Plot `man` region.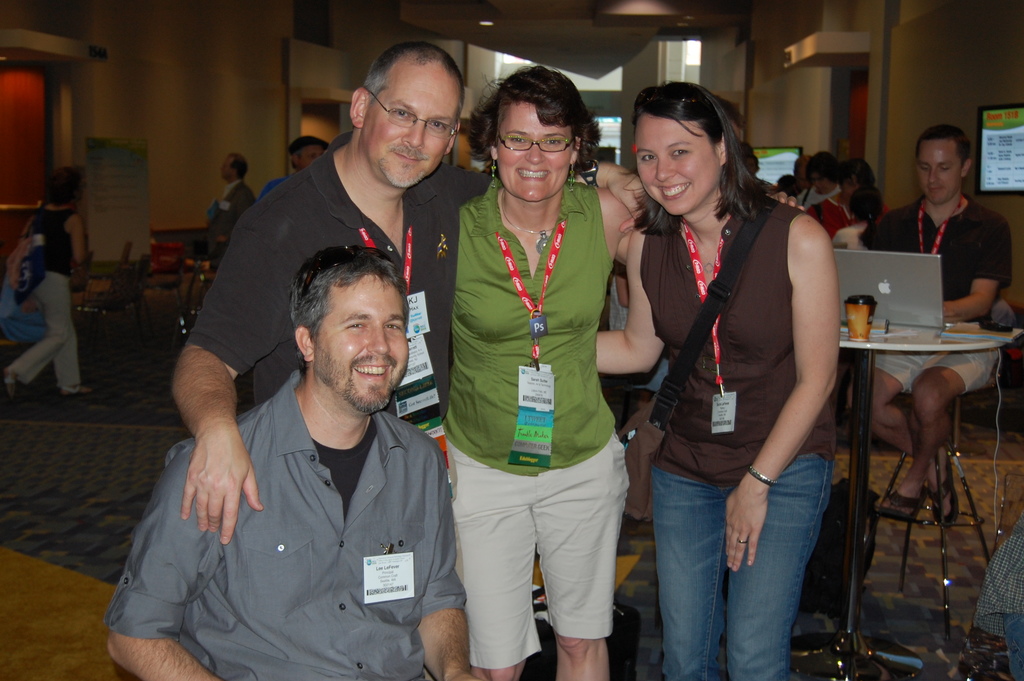
Plotted at (163,38,646,548).
